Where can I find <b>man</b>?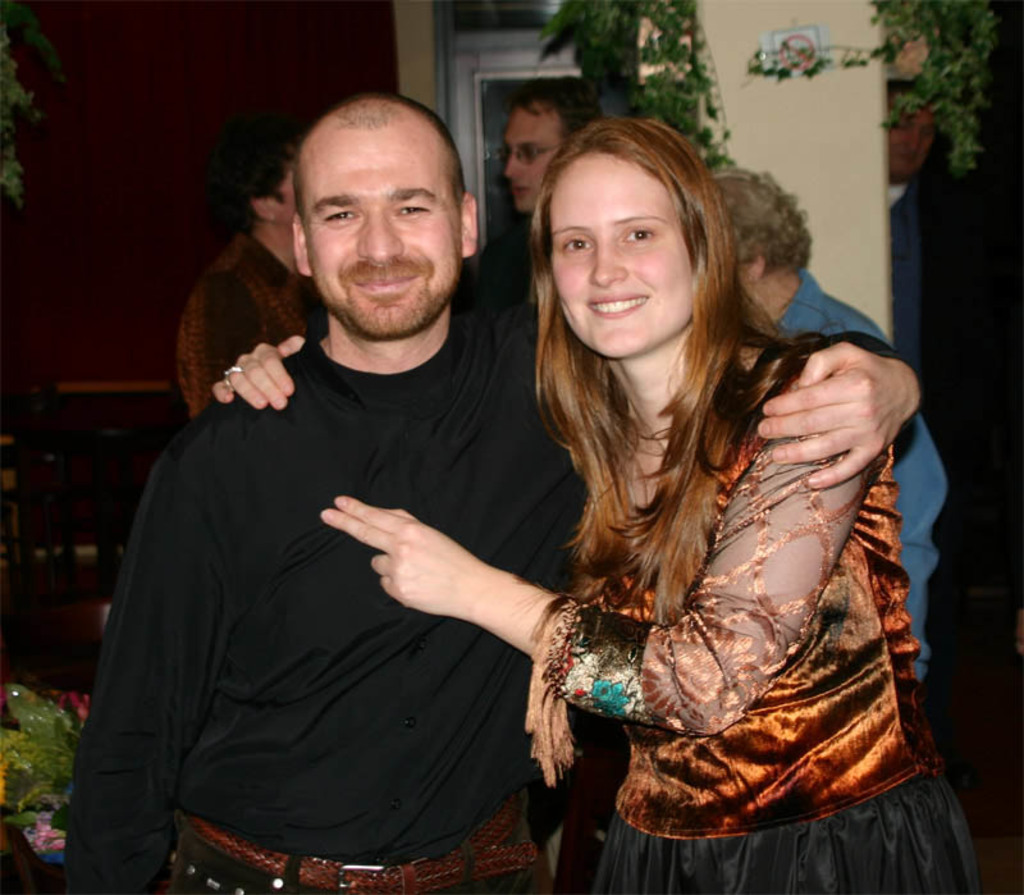
You can find it at x1=61 y1=87 x2=922 y2=894.
